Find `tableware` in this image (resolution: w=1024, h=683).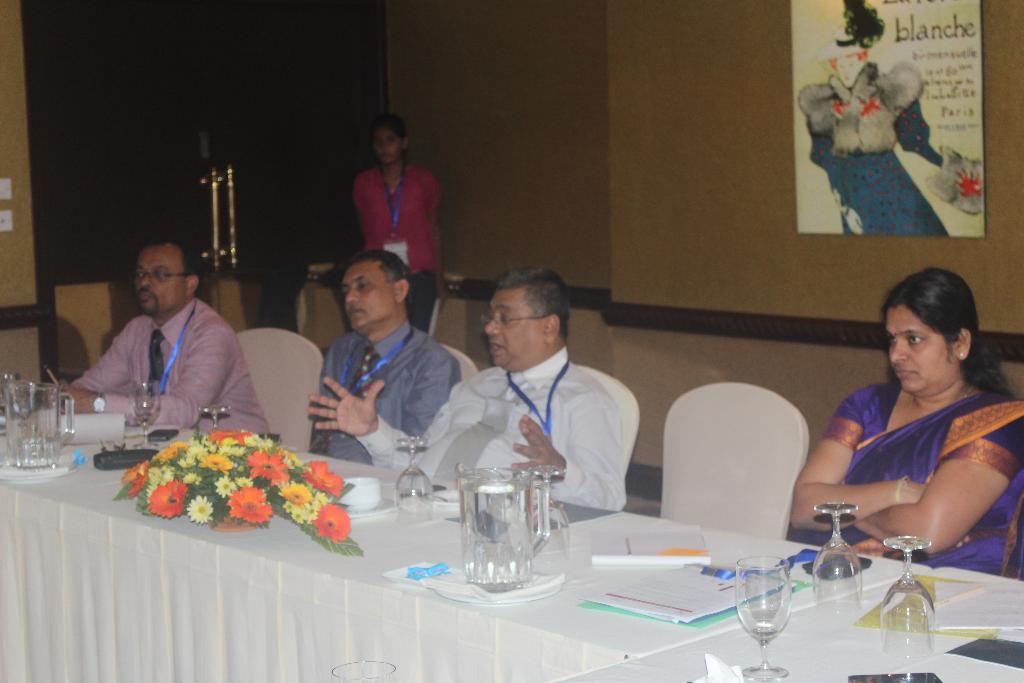
347/497/399/520.
